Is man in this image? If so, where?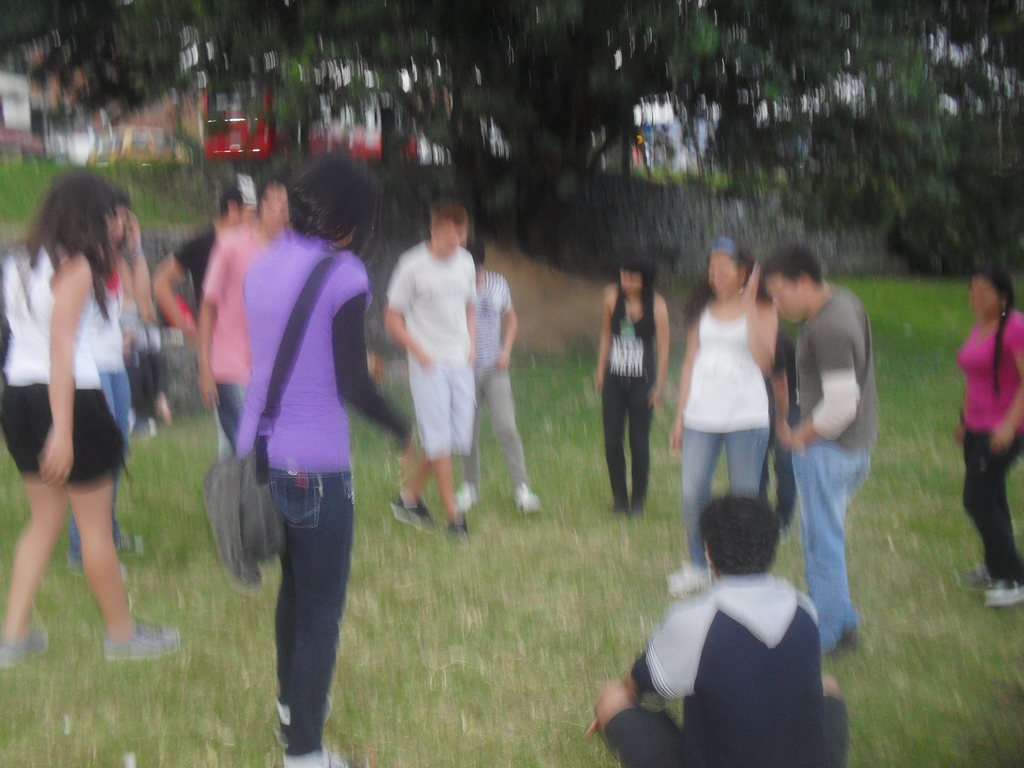
Yes, at bbox(587, 490, 851, 767).
